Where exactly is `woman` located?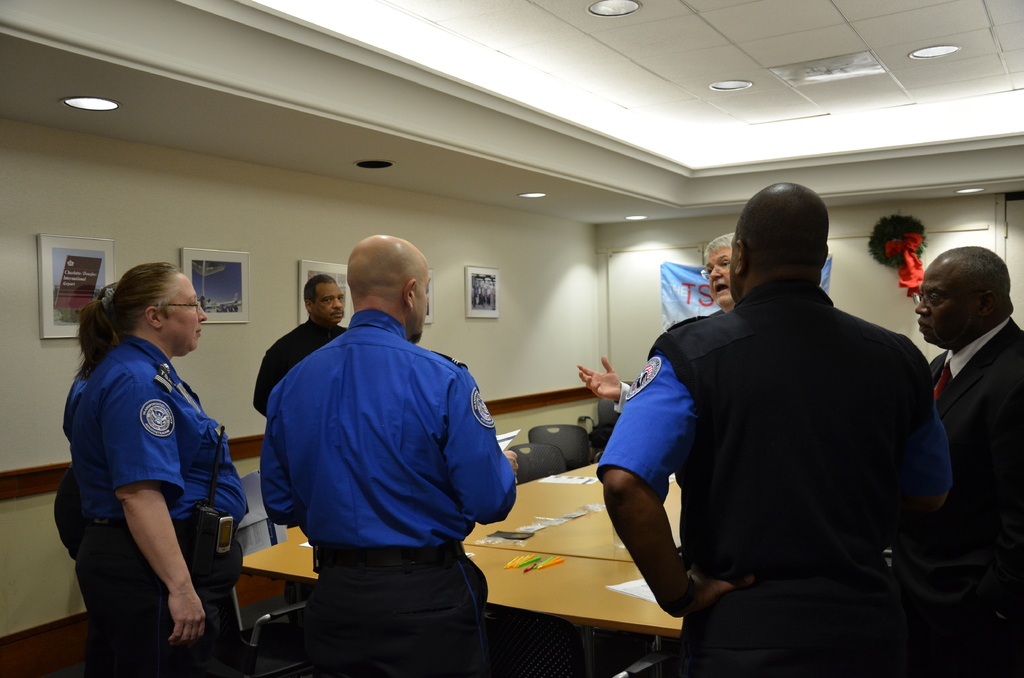
Its bounding box is [53, 247, 241, 677].
